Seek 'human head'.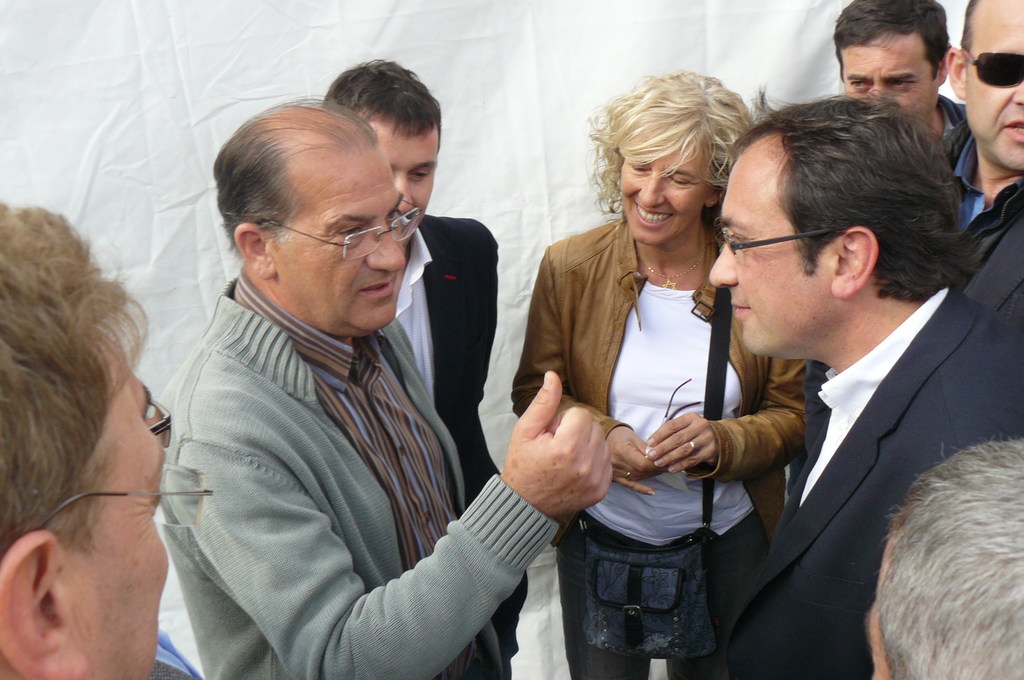
BBox(840, 5, 975, 116).
